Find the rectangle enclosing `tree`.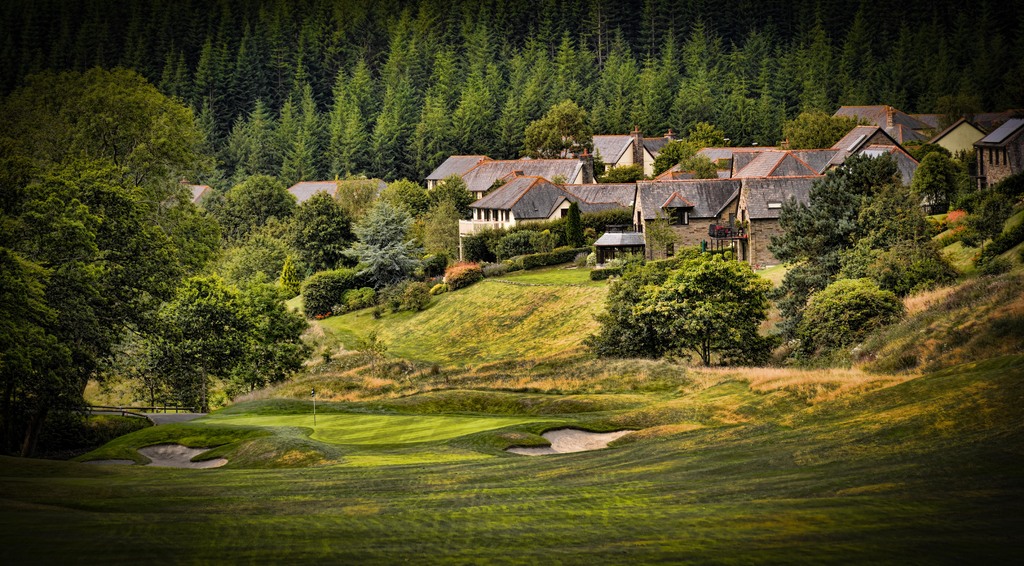
bbox(11, 64, 218, 459).
